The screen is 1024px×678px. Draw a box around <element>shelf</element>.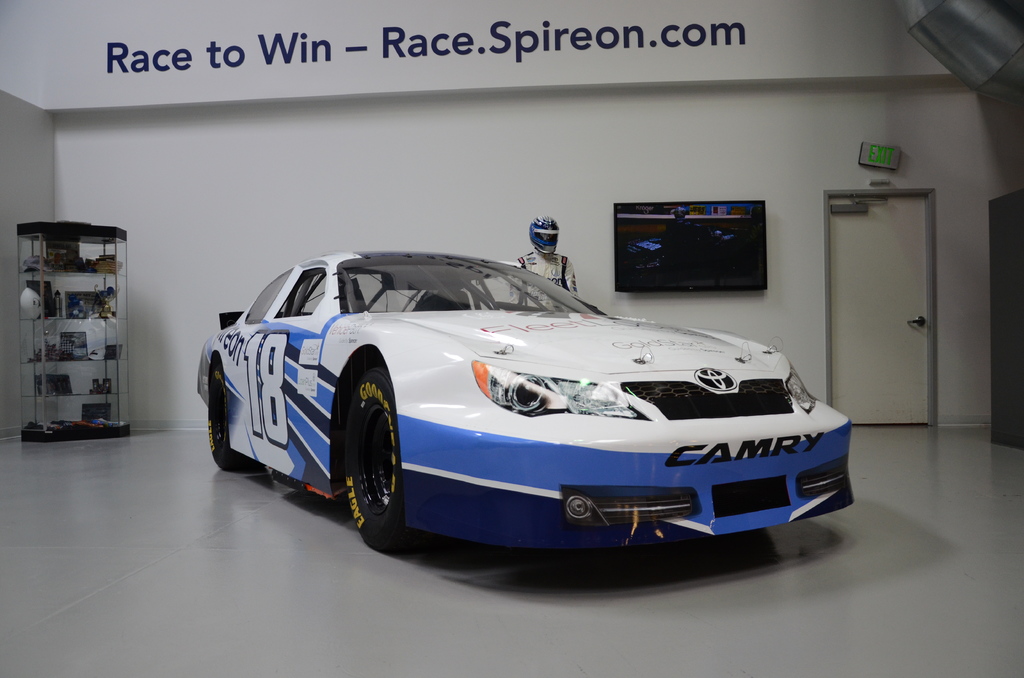
<region>7, 223, 135, 439</region>.
